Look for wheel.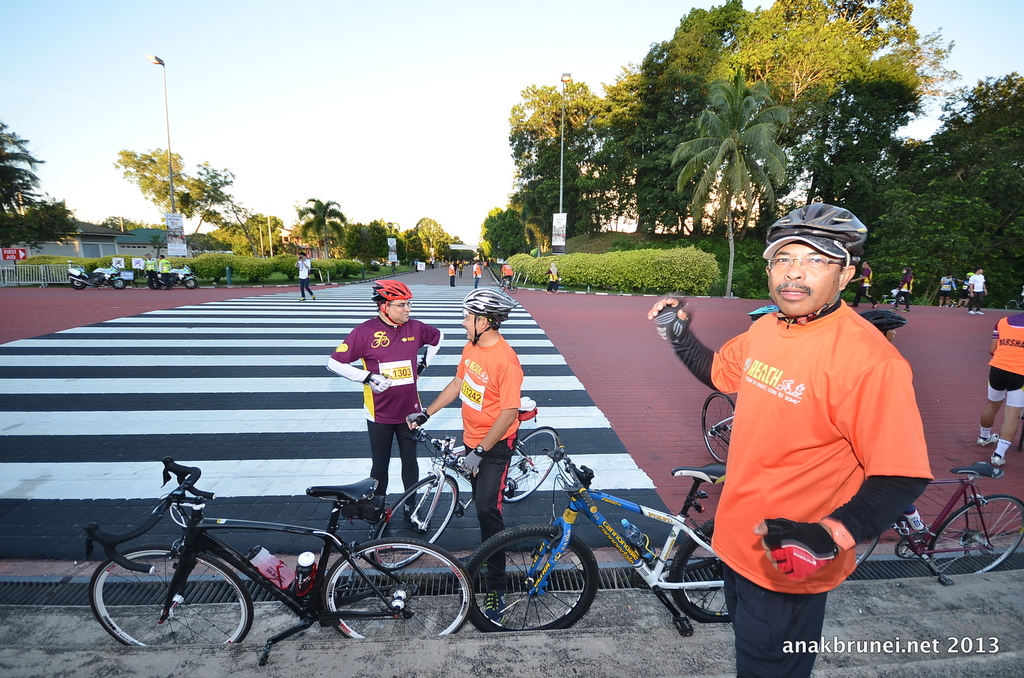
Found: (496, 423, 563, 500).
